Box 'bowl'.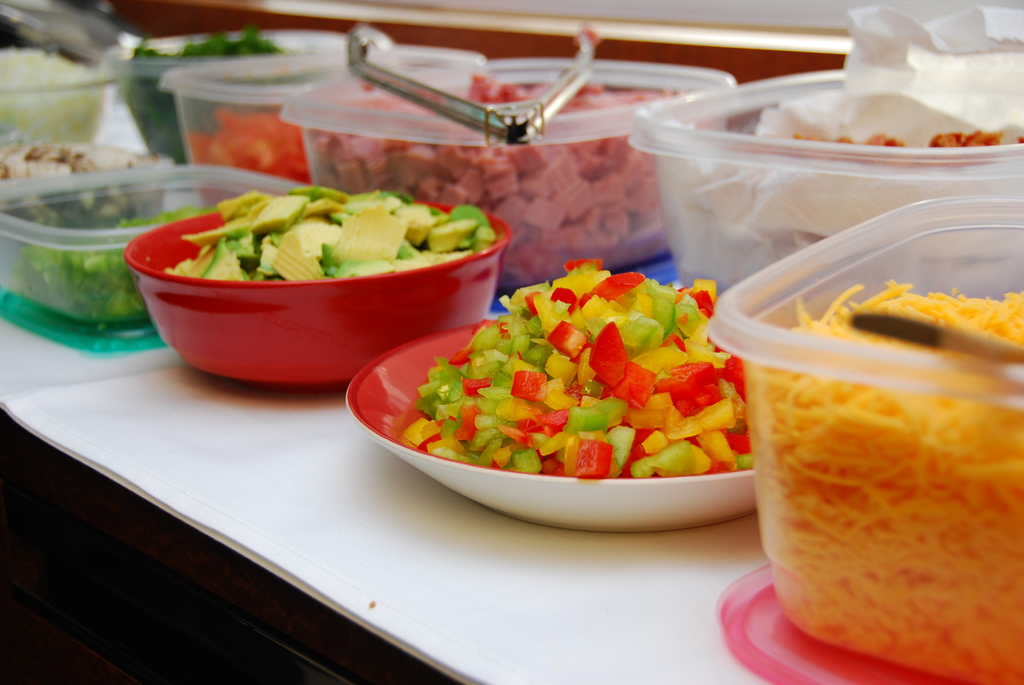
[122,200,507,395].
